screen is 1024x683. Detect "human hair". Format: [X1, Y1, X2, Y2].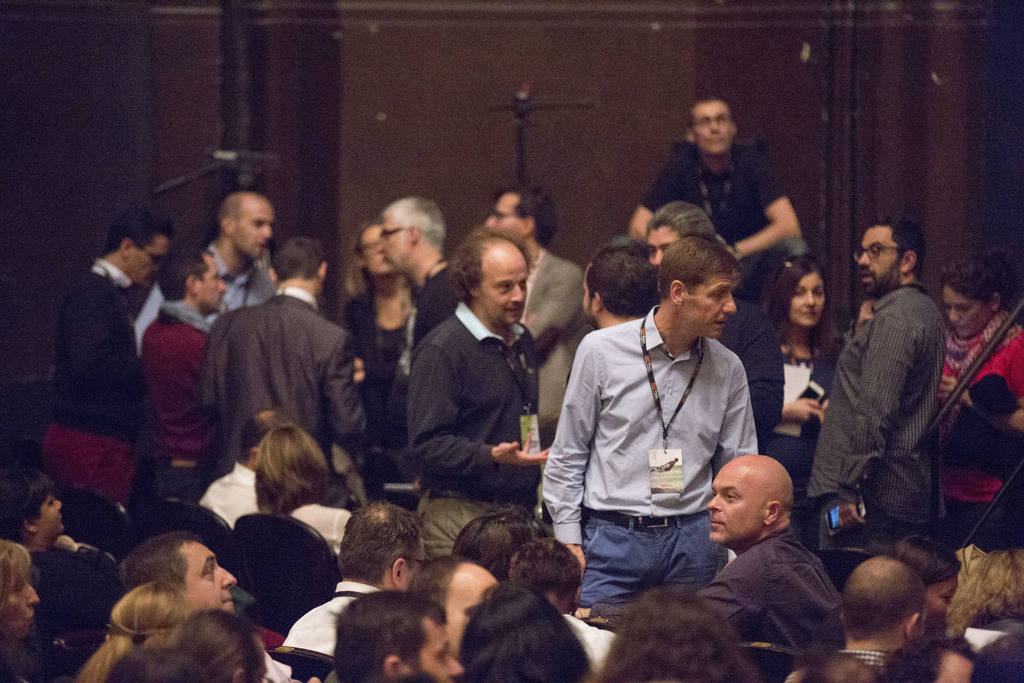
[840, 555, 924, 642].
